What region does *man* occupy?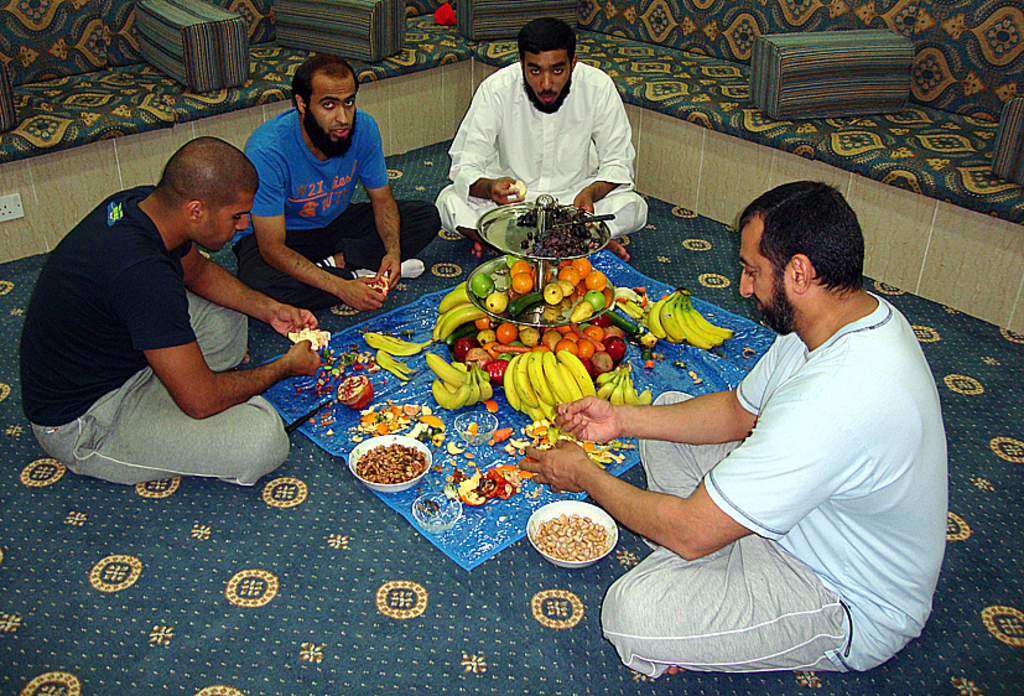
x1=604 y1=191 x2=951 y2=695.
